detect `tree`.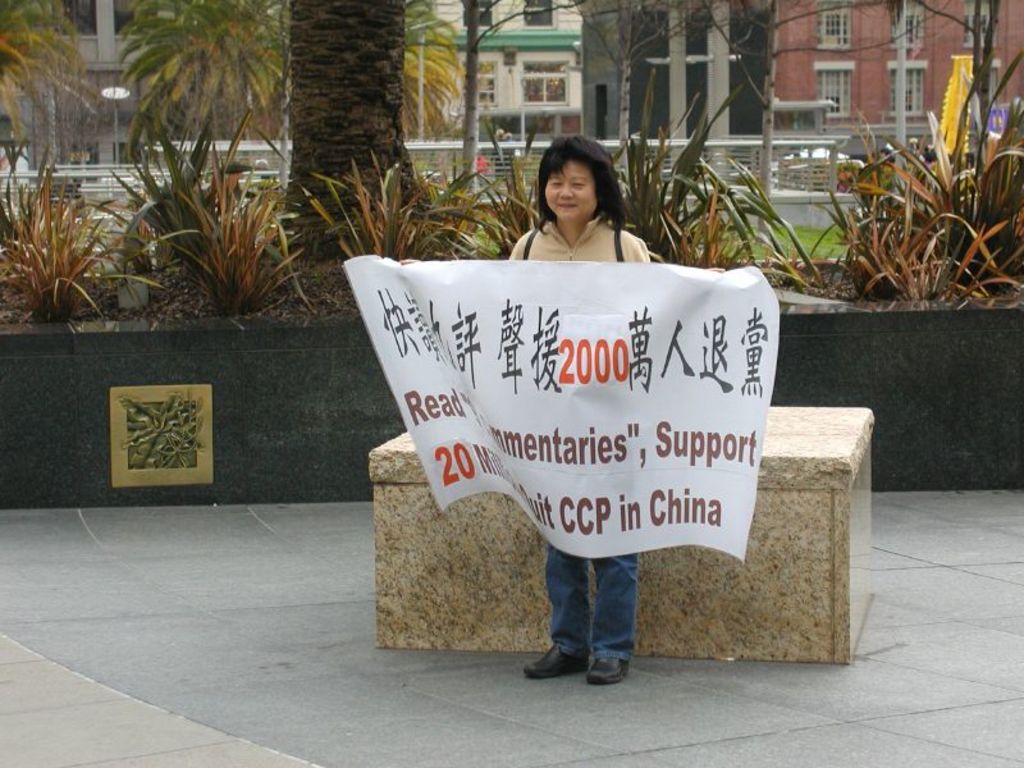
Detected at x1=442 y1=0 x2=557 y2=224.
